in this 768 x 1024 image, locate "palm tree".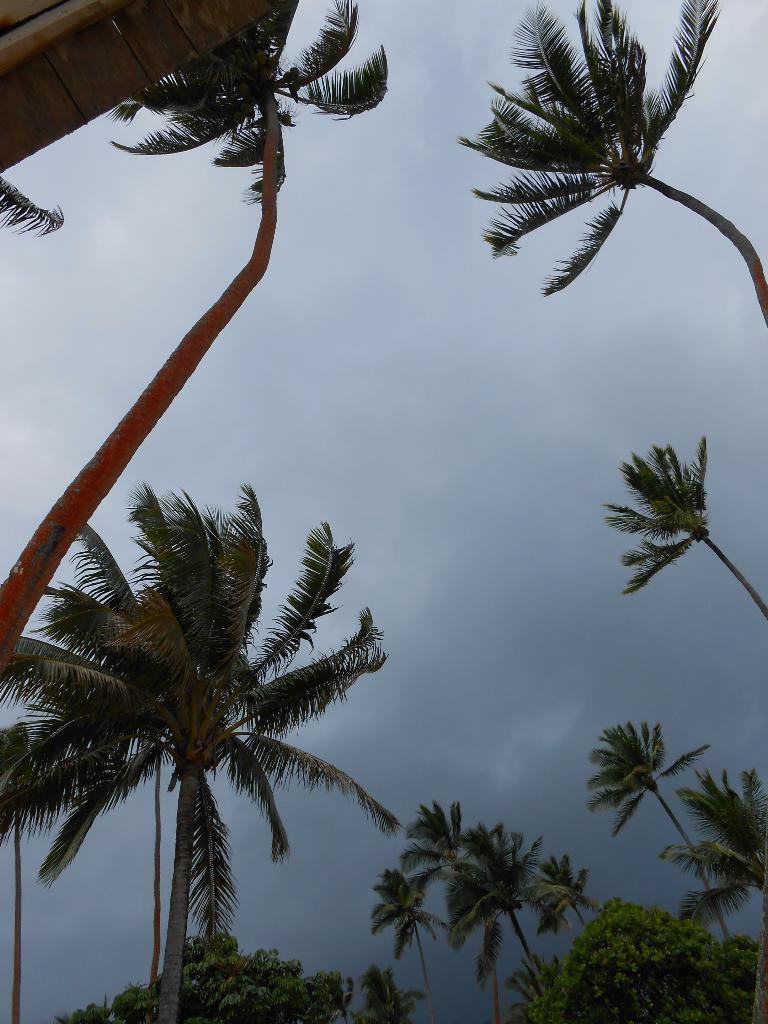
Bounding box: box=[449, 0, 767, 335].
